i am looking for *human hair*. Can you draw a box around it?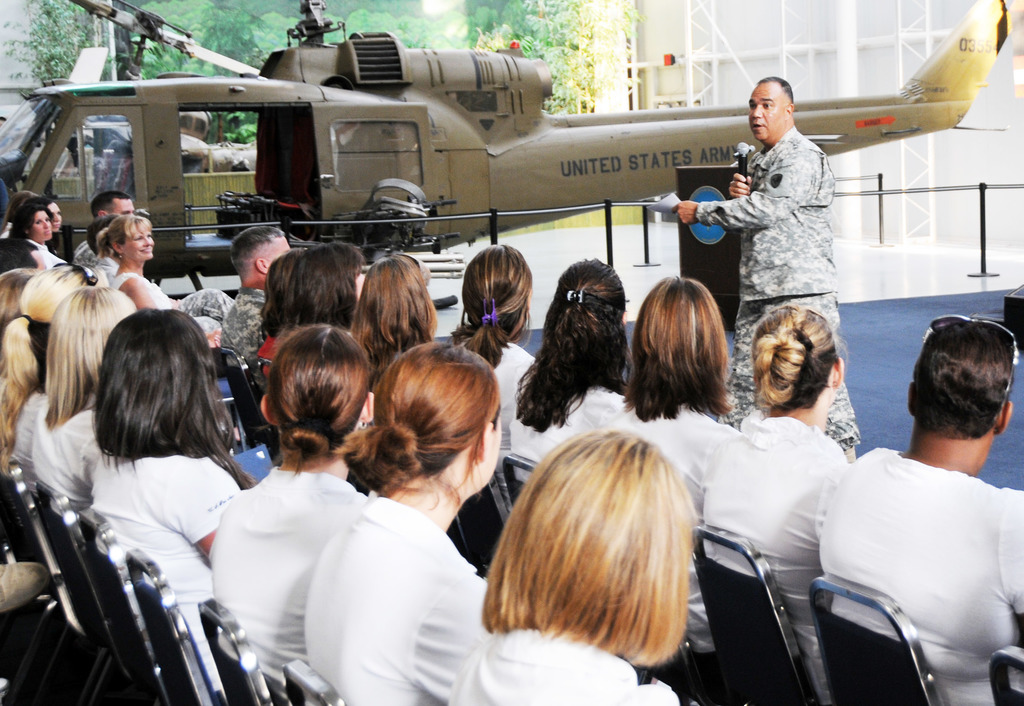
Sure, the bounding box is 45, 282, 136, 428.
